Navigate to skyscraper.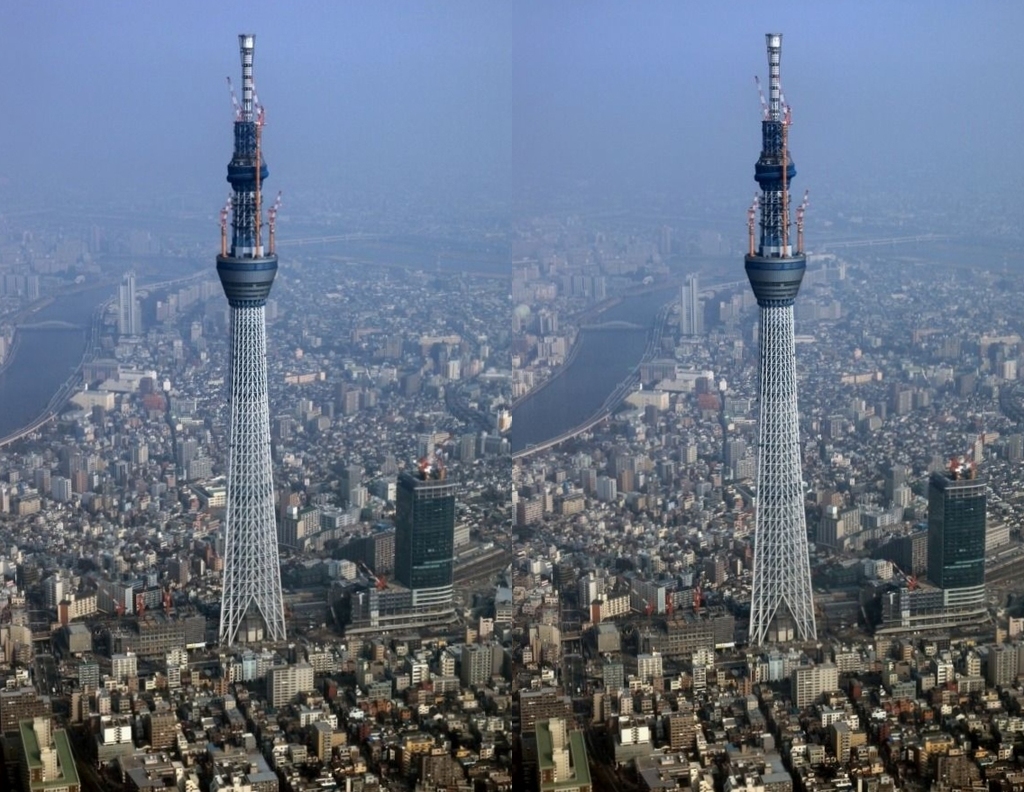
Navigation target: 115,277,140,347.
